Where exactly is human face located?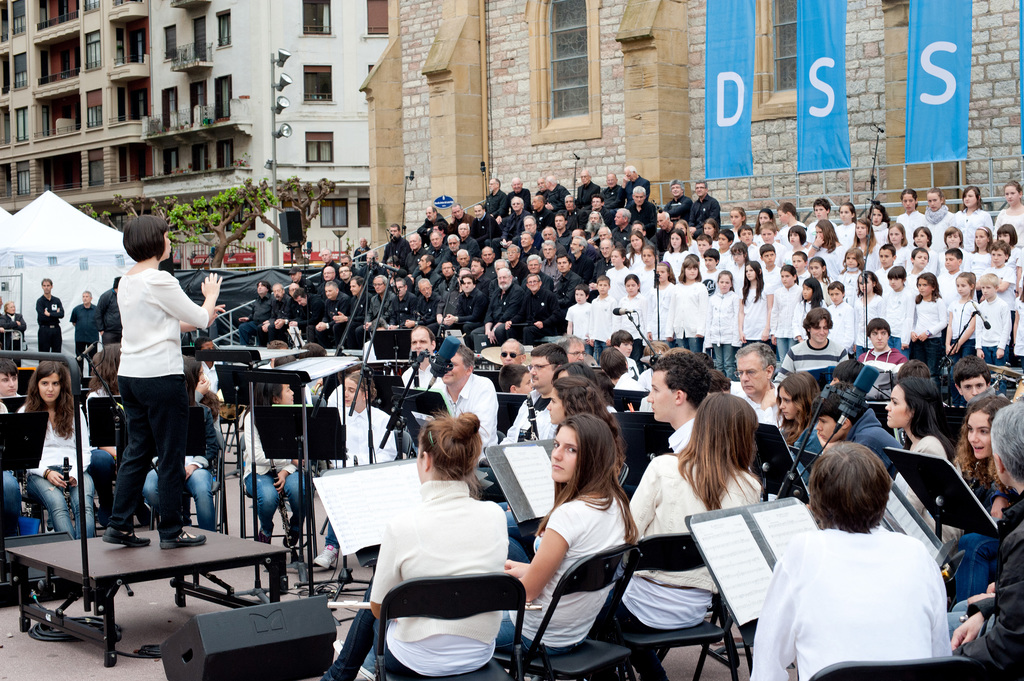
Its bounding box is [left=867, top=330, right=888, bottom=349].
